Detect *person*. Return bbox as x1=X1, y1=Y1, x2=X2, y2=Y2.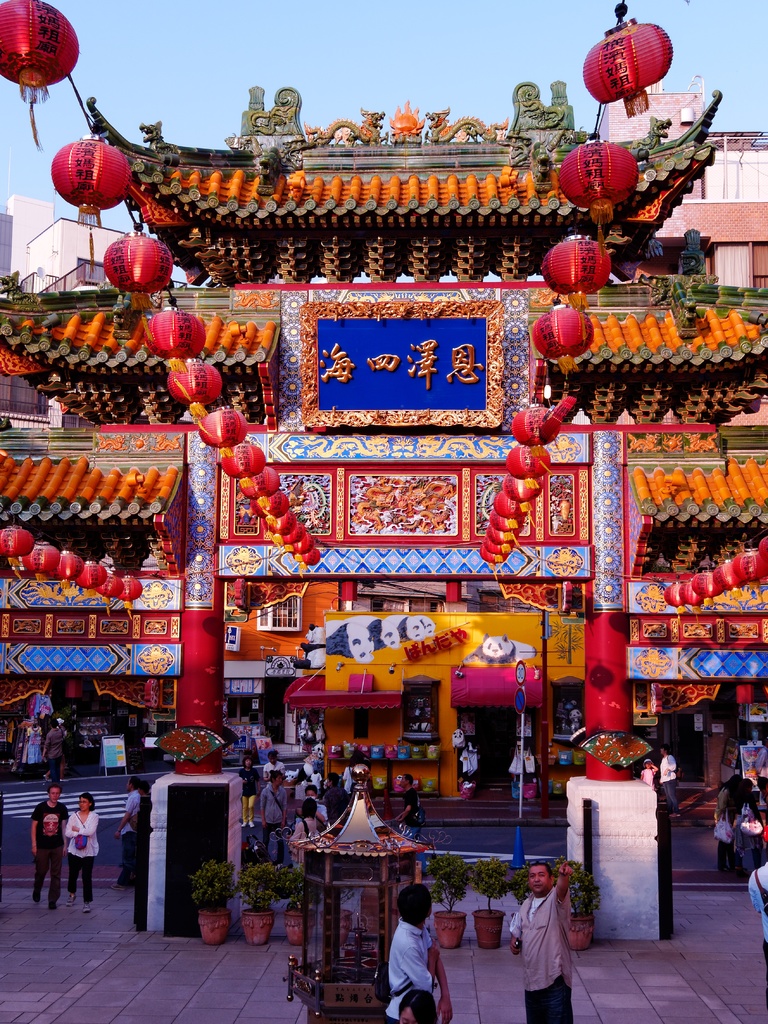
x1=500, y1=850, x2=577, y2=1023.
